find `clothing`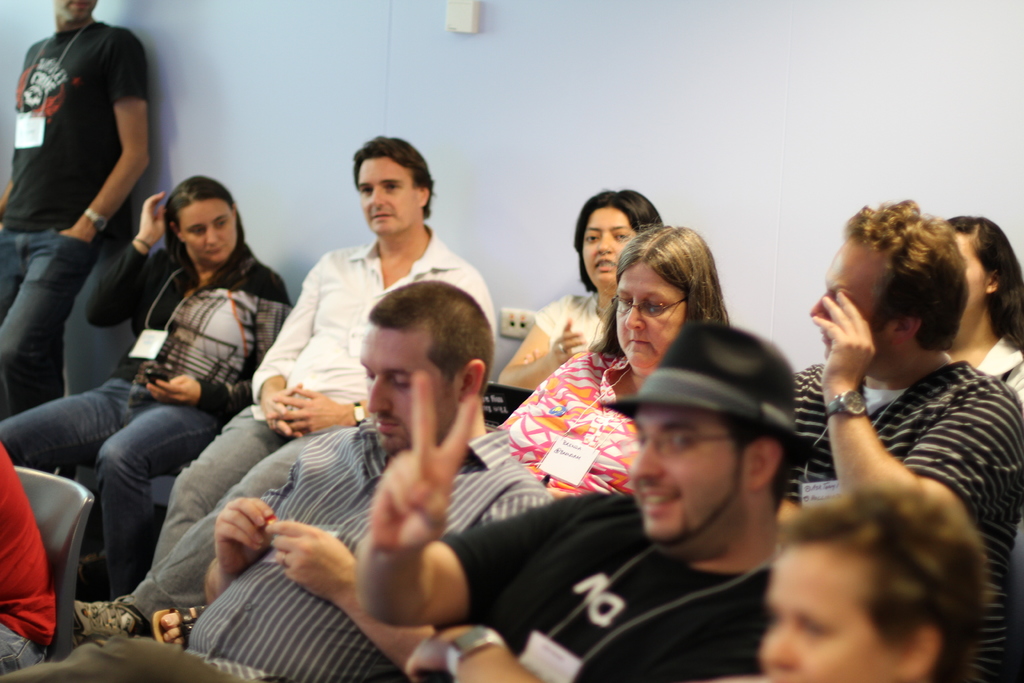
493:327:653:509
